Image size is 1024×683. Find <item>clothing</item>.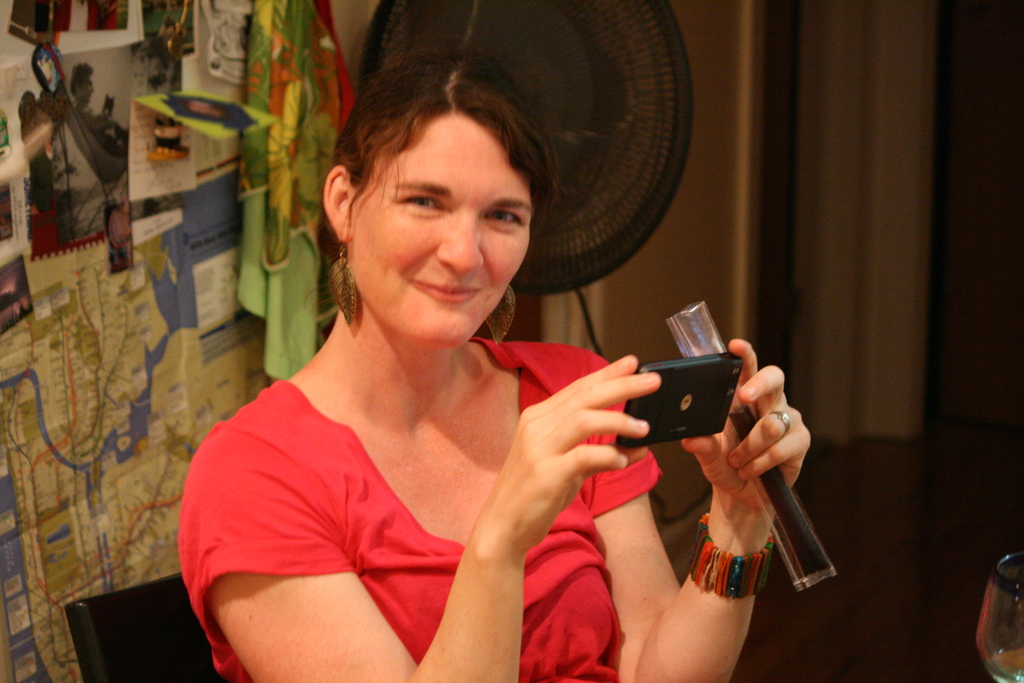
[206, 293, 660, 669].
